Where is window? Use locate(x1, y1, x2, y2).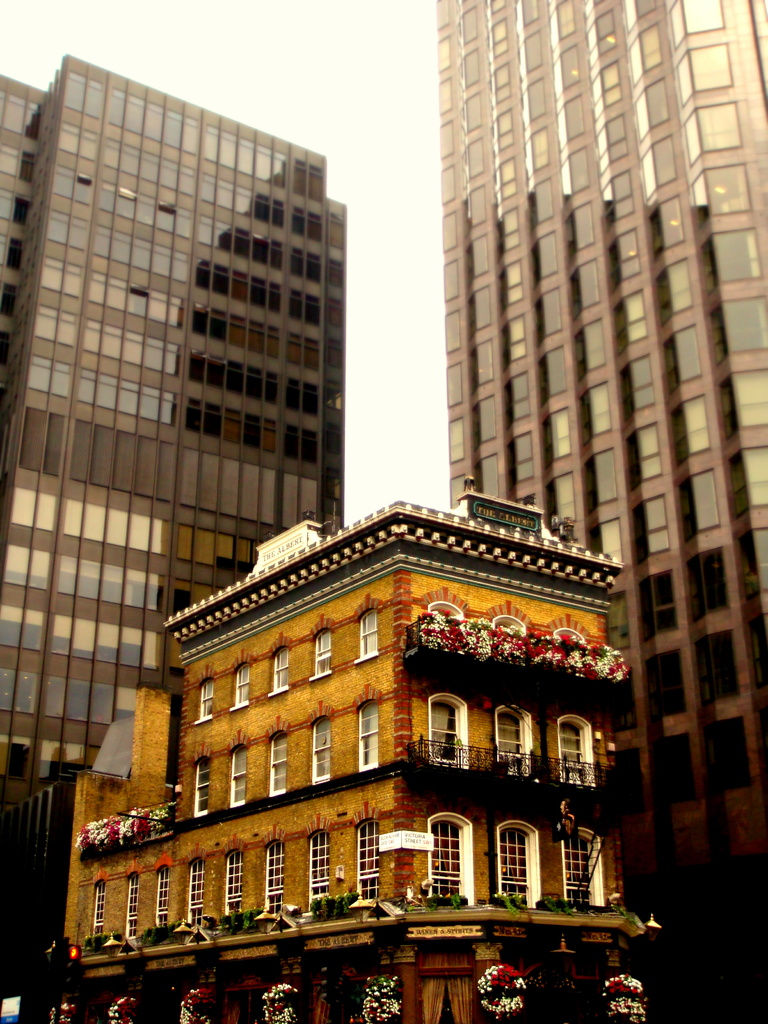
locate(219, 850, 245, 918).
